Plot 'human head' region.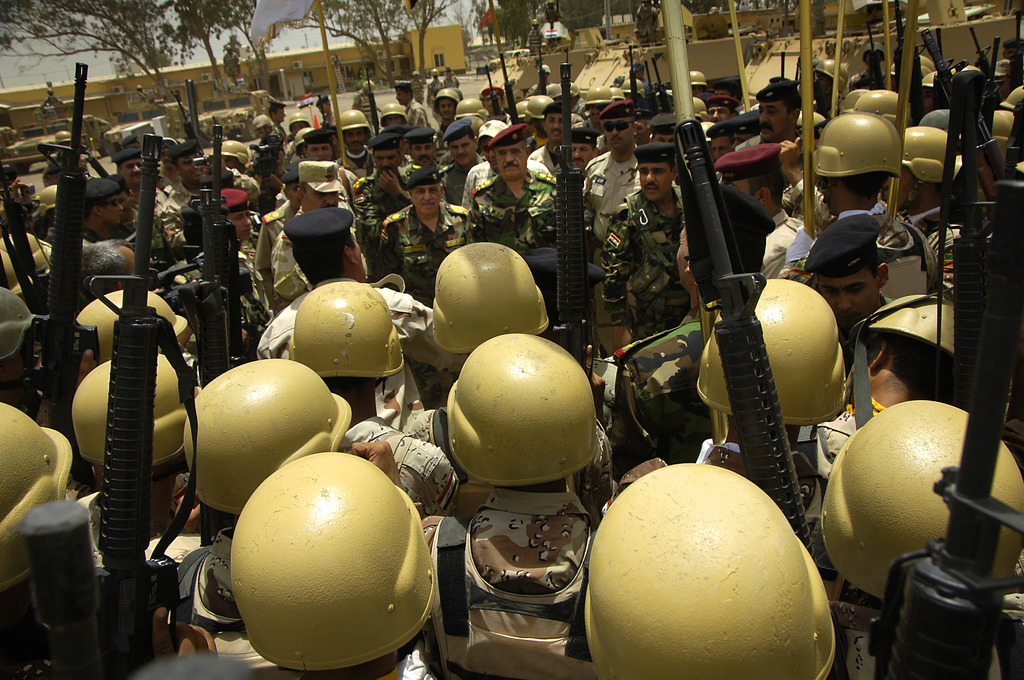
Plotted at <region>815, 400, 1023, 605</region>.
